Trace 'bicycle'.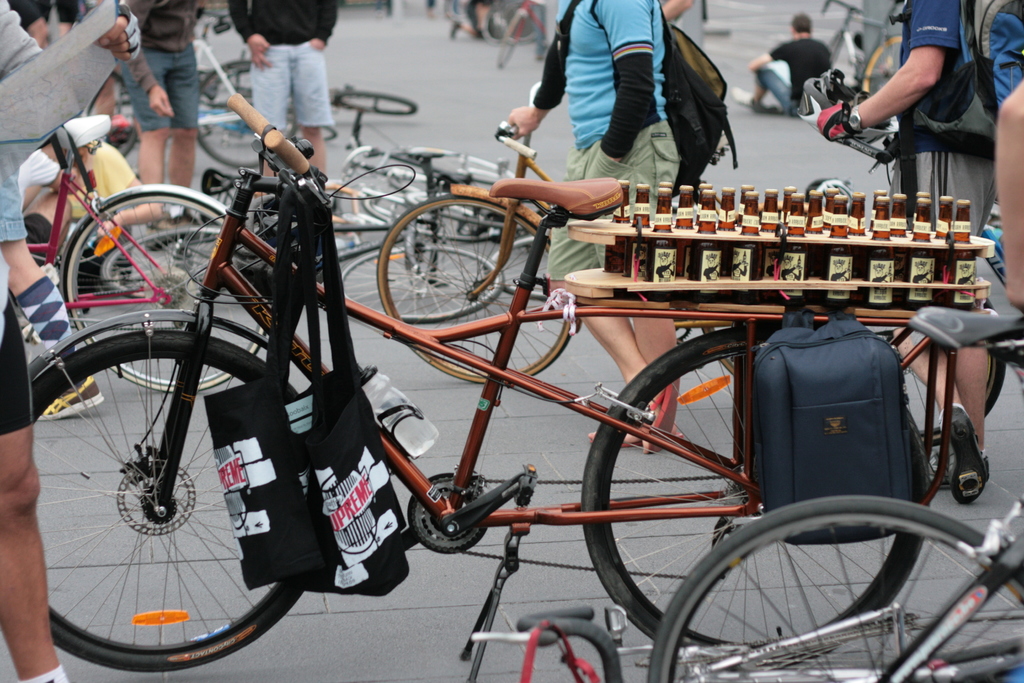
Traced to pyautogui.locateOnScreen(649, 481, 1023, 682).
